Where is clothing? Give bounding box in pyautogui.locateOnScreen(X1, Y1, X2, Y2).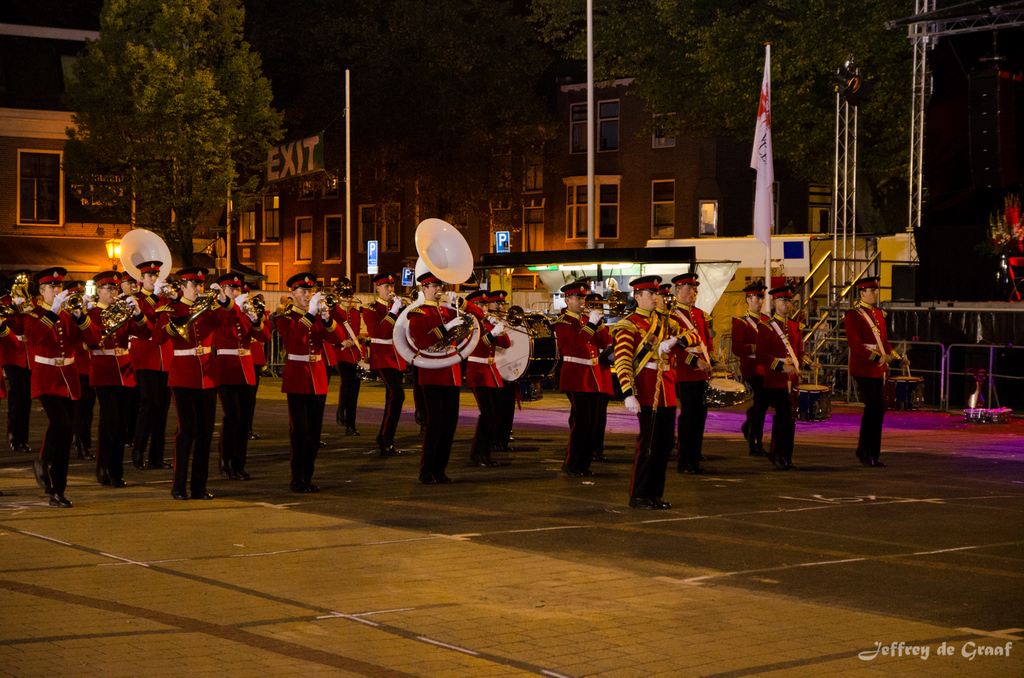
pyautogui.locateOnScreen(122, 288, 186, 461).
